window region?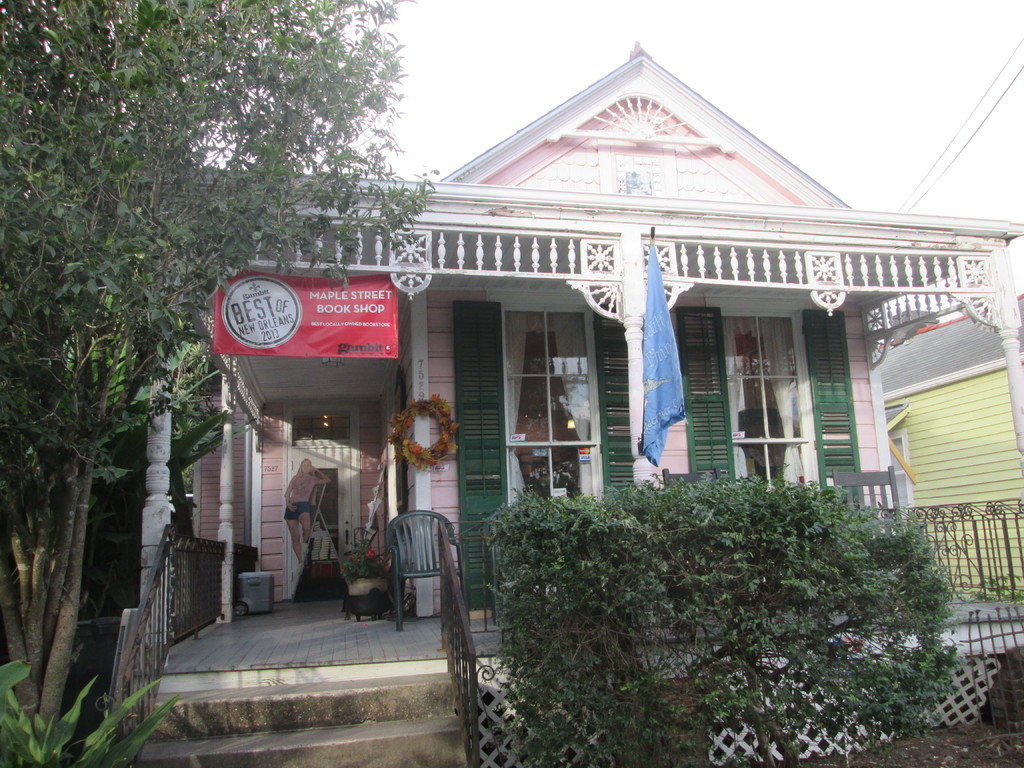
678, 297, 869, 507
